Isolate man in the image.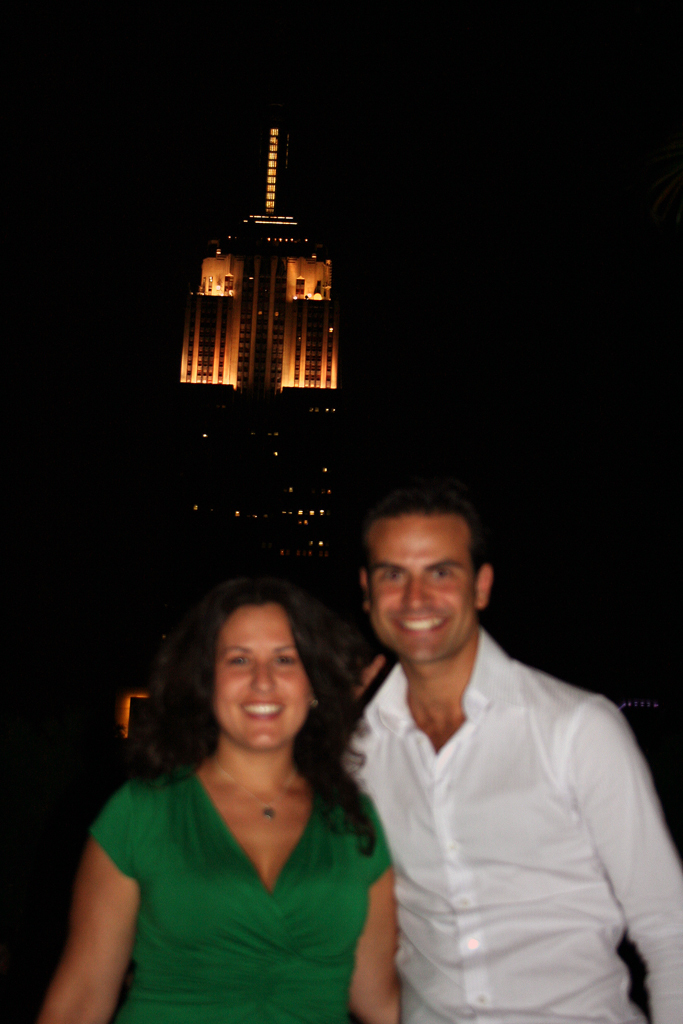
Isolated region: rect(321, 479, 652, 1023).
